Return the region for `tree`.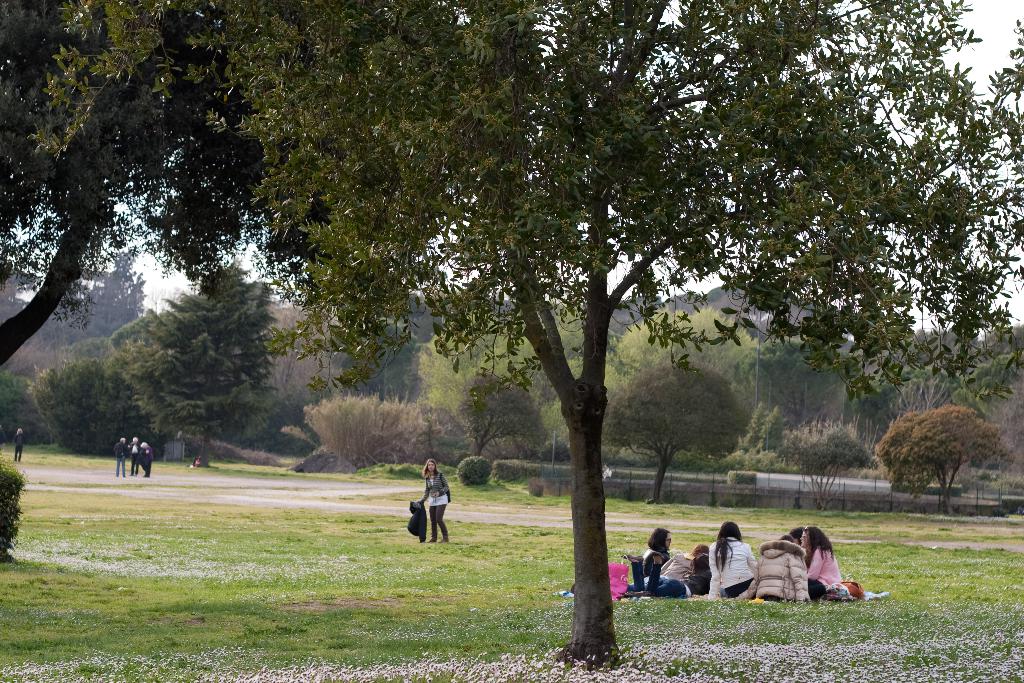
rect(26, 349, 135, 457).
